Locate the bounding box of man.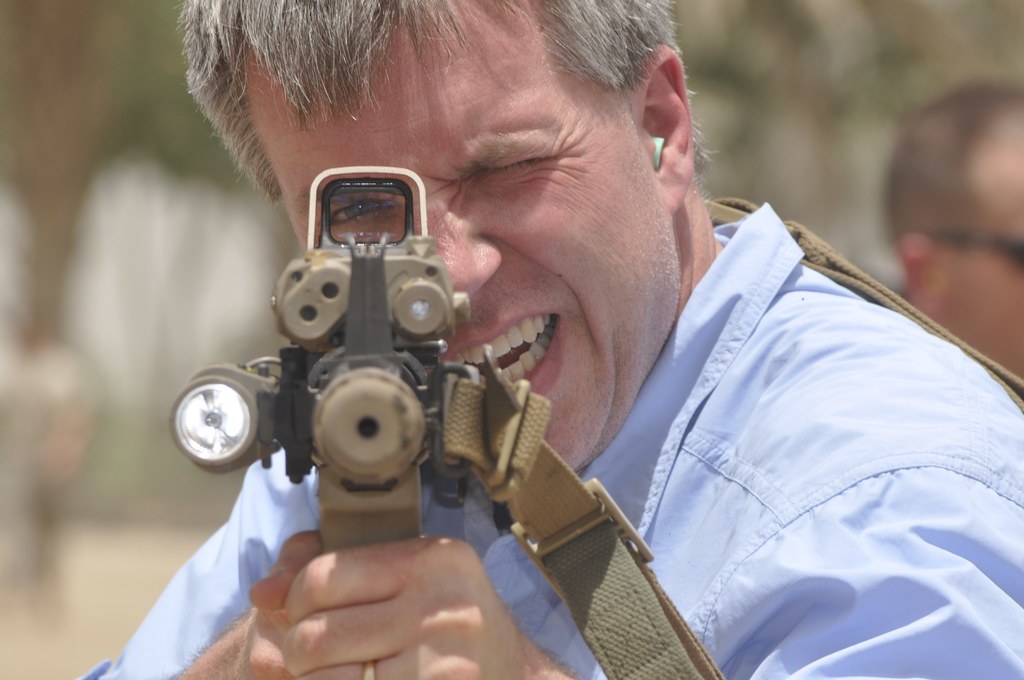
Bounding box: <region>151, 27, 1011, 679</region>.
